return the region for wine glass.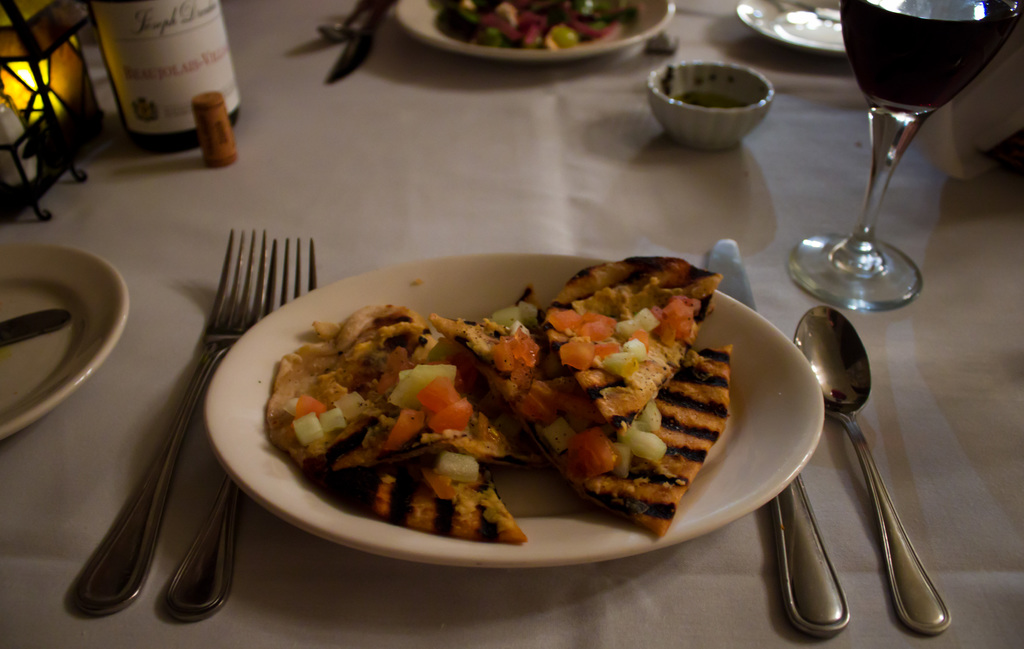
x1=785, y1=0, x2=1022, y2=312.
